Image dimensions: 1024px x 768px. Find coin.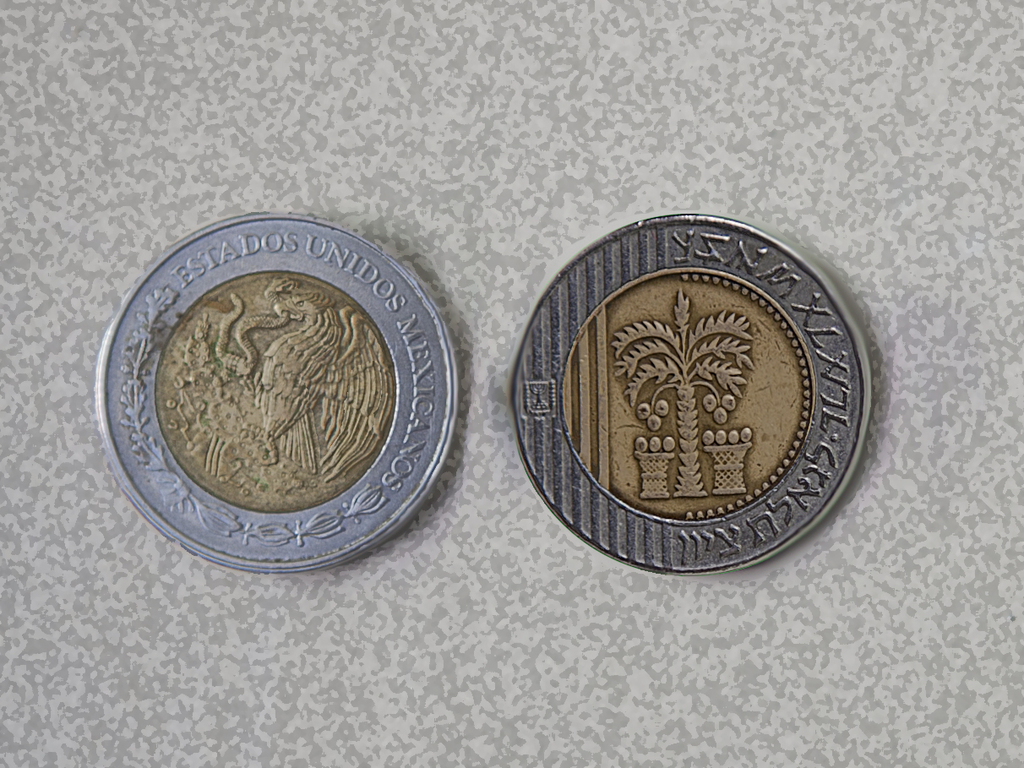
region(510, 209, 867, 581).
